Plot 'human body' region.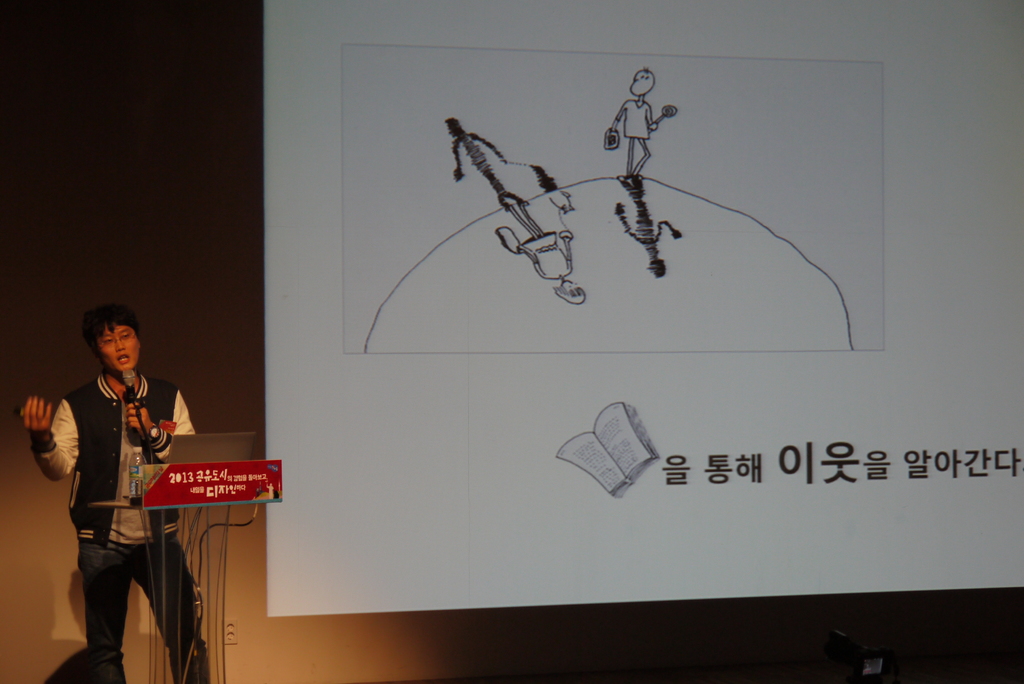
Plotted at 48/296/183/683.
